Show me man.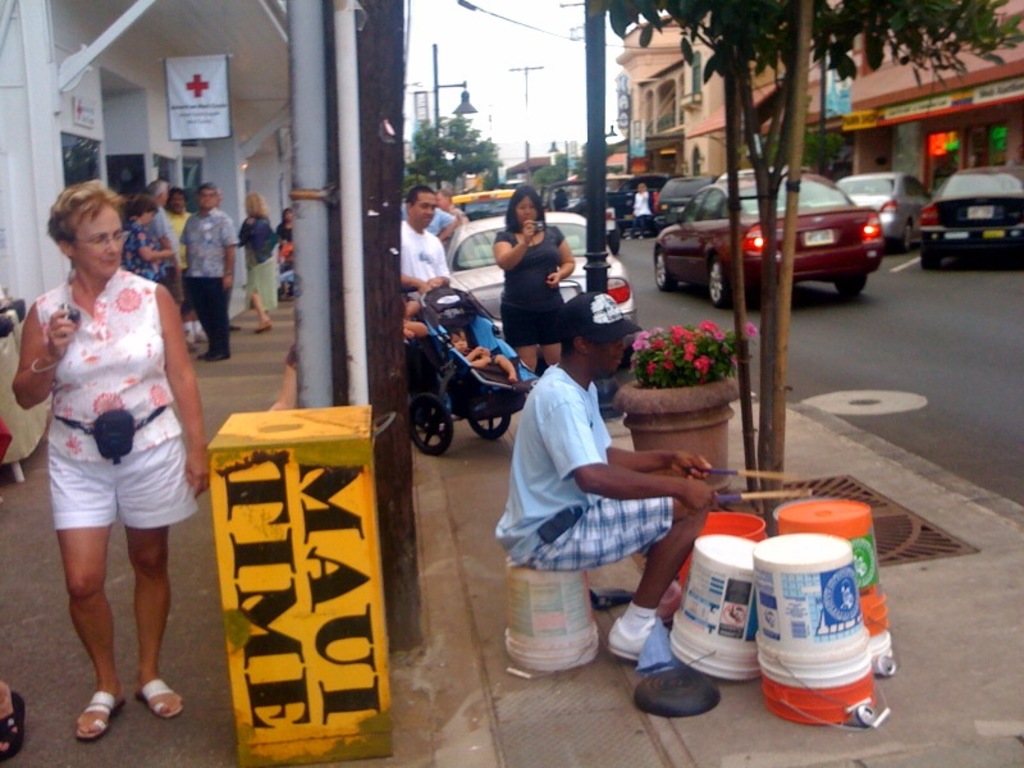
man is here: (389, 191, 467, 430).
